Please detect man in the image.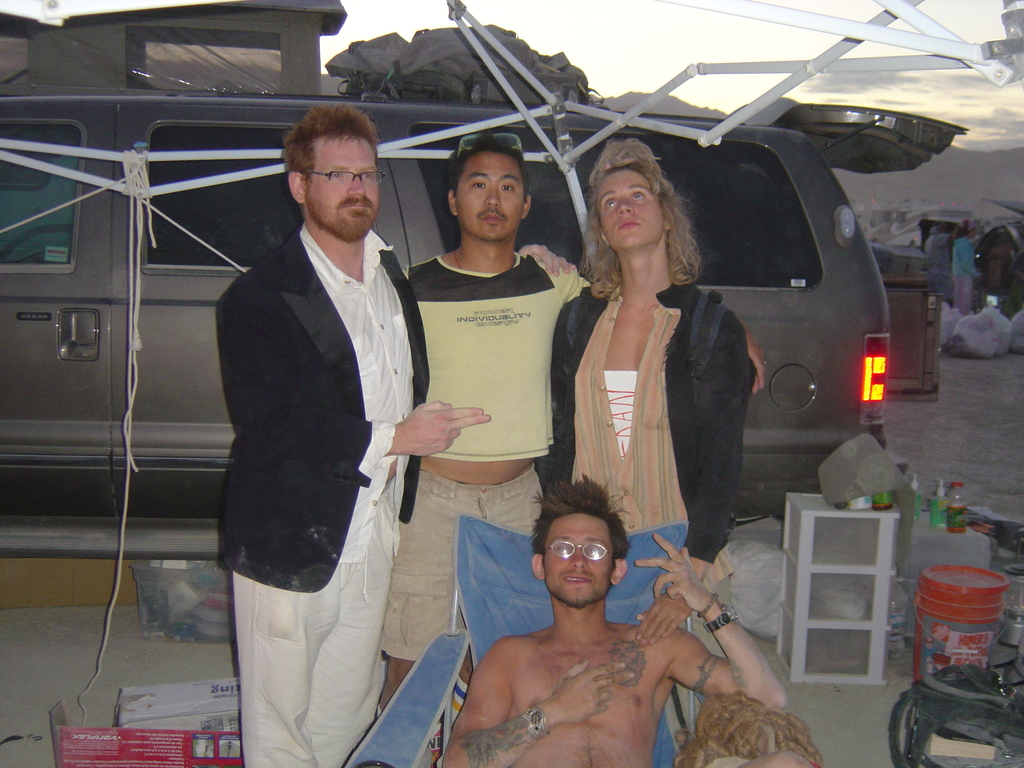
box(193, 89, 430, 738).
